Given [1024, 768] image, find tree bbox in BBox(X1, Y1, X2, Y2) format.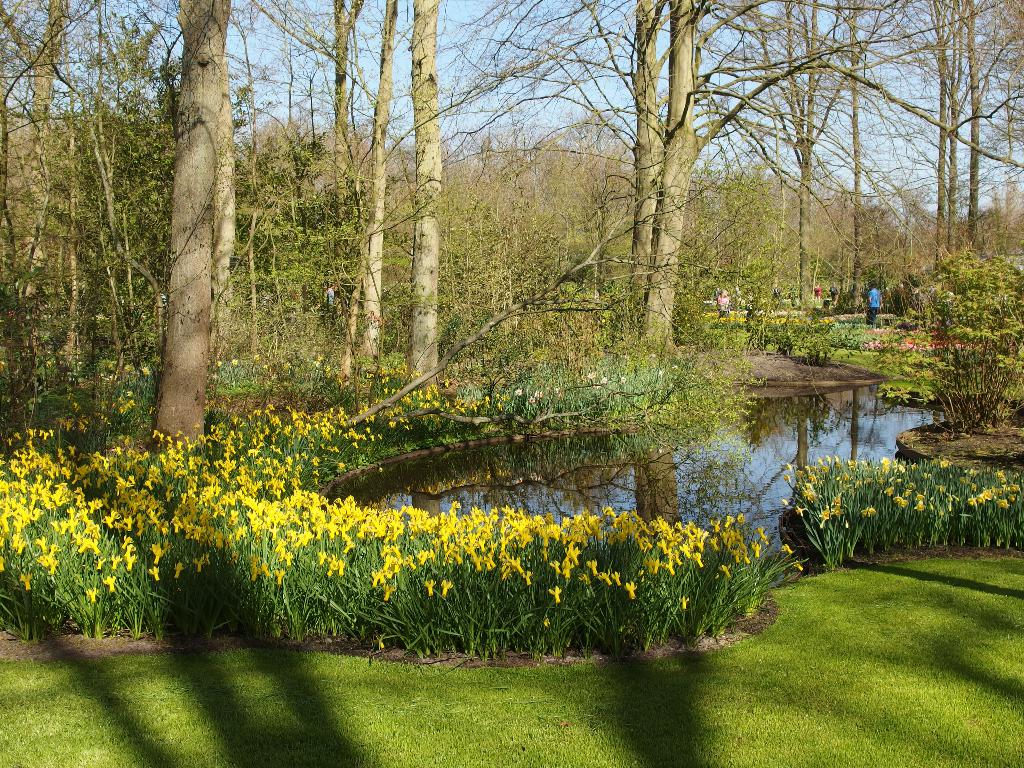
BBox(607, 0, 669, 305).
